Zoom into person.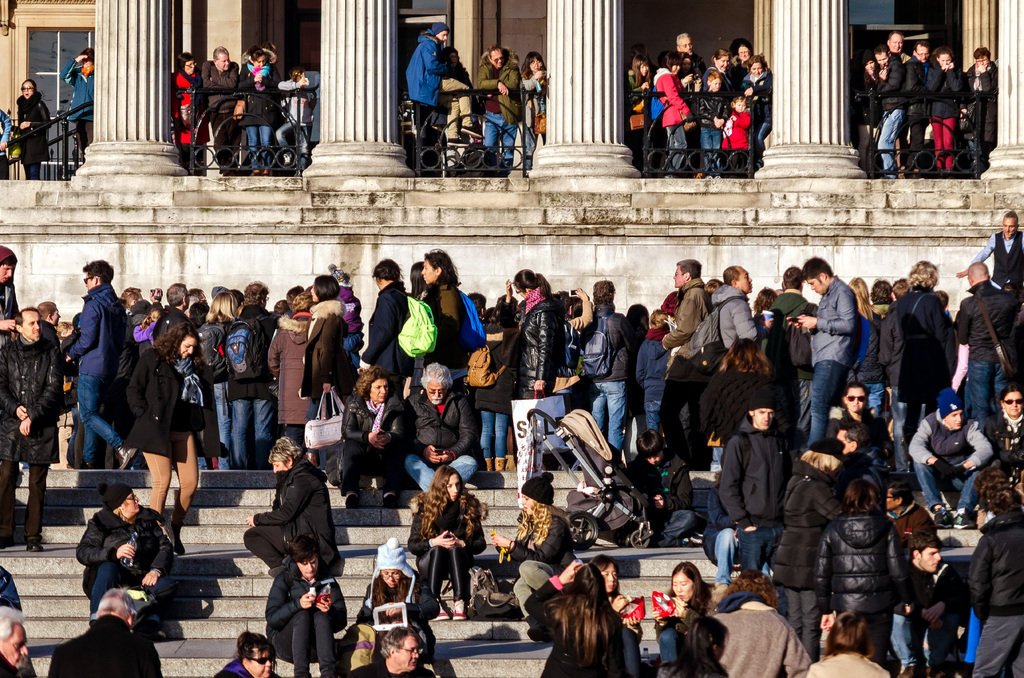
Zoom target: Rect(0, 608, 34, 677).
